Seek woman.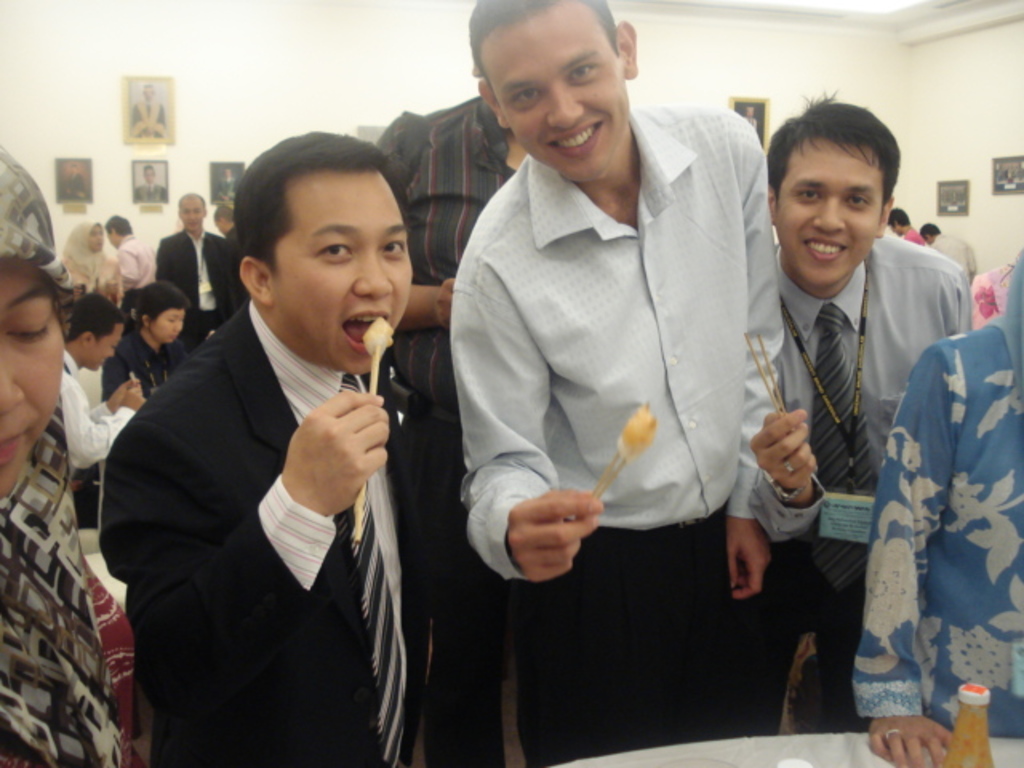
(x1=107, y1=275, x2=197, y2=406).
